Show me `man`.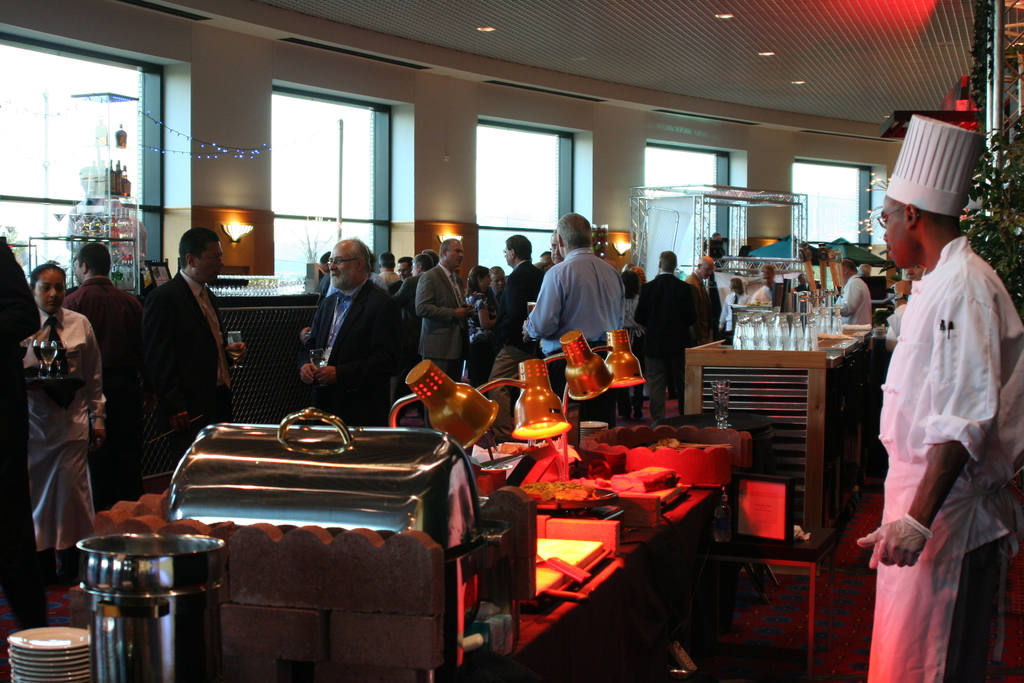
`man` is here: 828/256/875/329.
